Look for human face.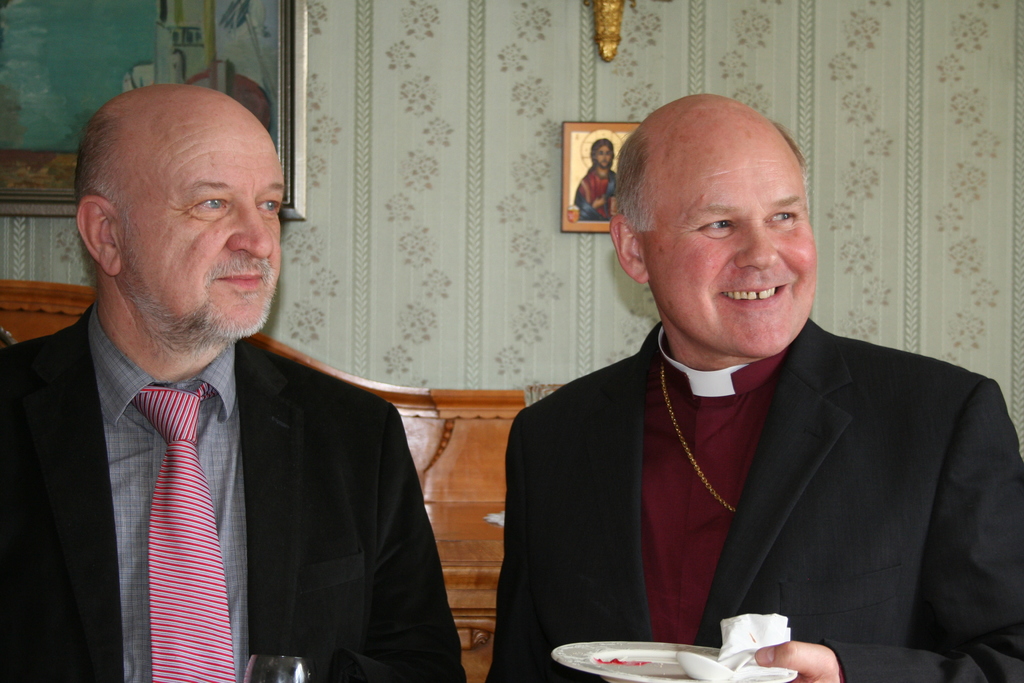
Found: x1=122, y1=112, x2=284, y2=335.
